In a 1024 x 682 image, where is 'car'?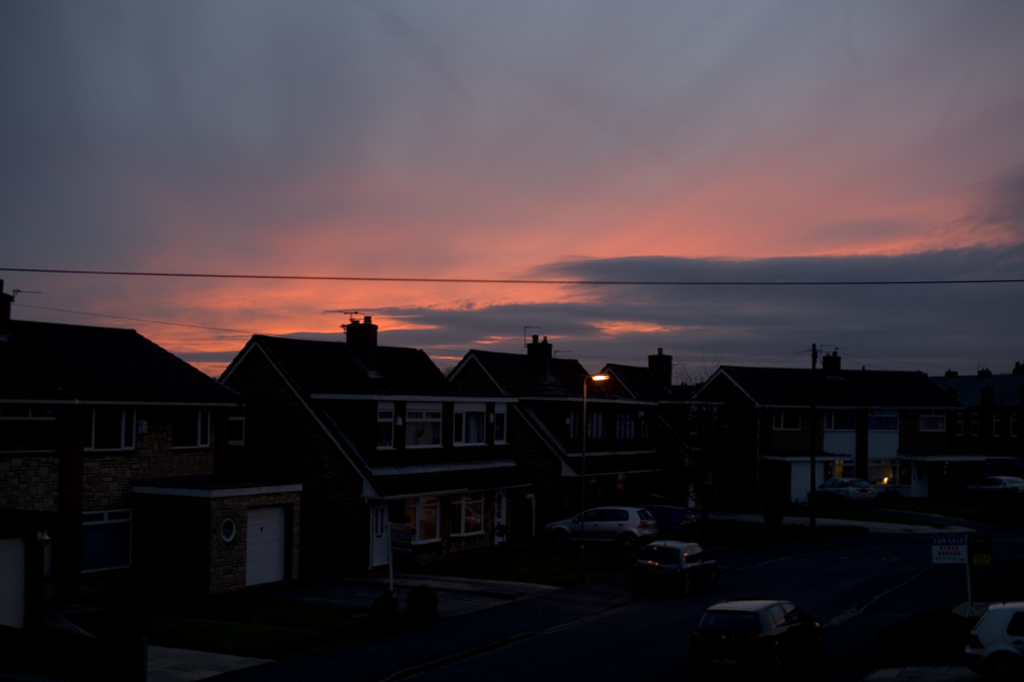
left=548, top=507, right=654, bottom=544.
